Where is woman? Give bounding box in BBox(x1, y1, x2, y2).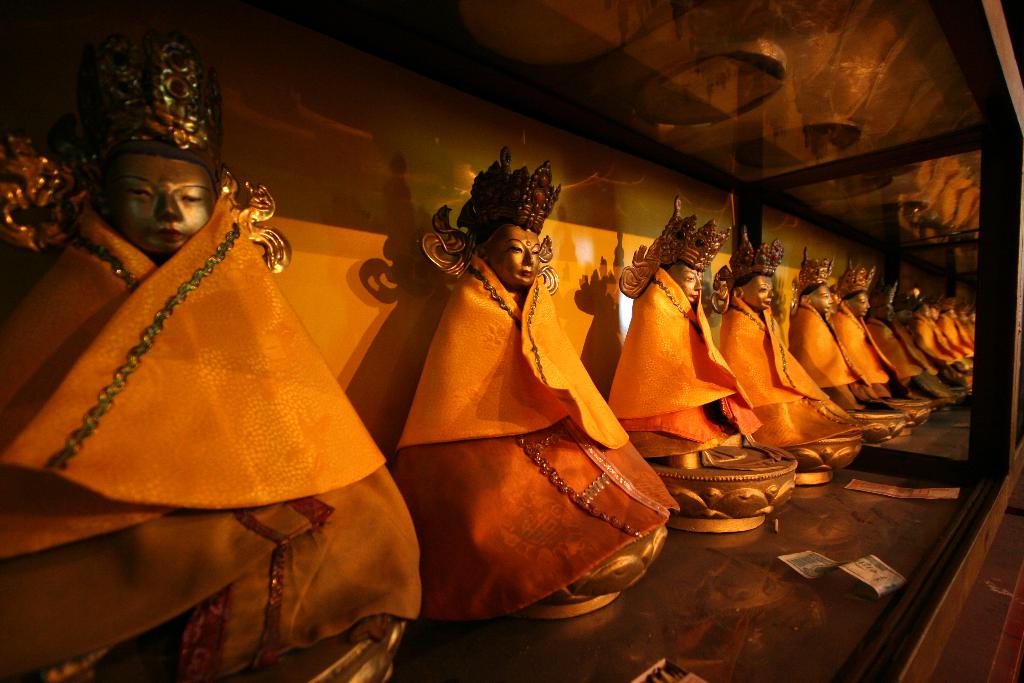
BBox(824, 253, 900, 406).
